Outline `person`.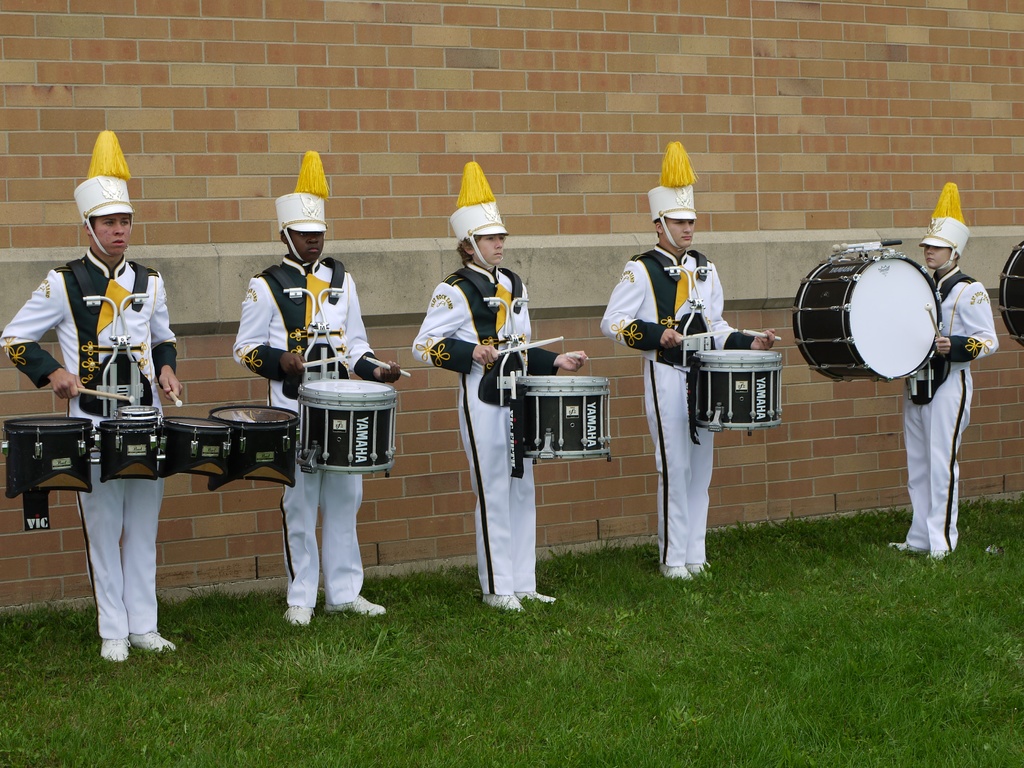
Outline: 231 192 397 630.
